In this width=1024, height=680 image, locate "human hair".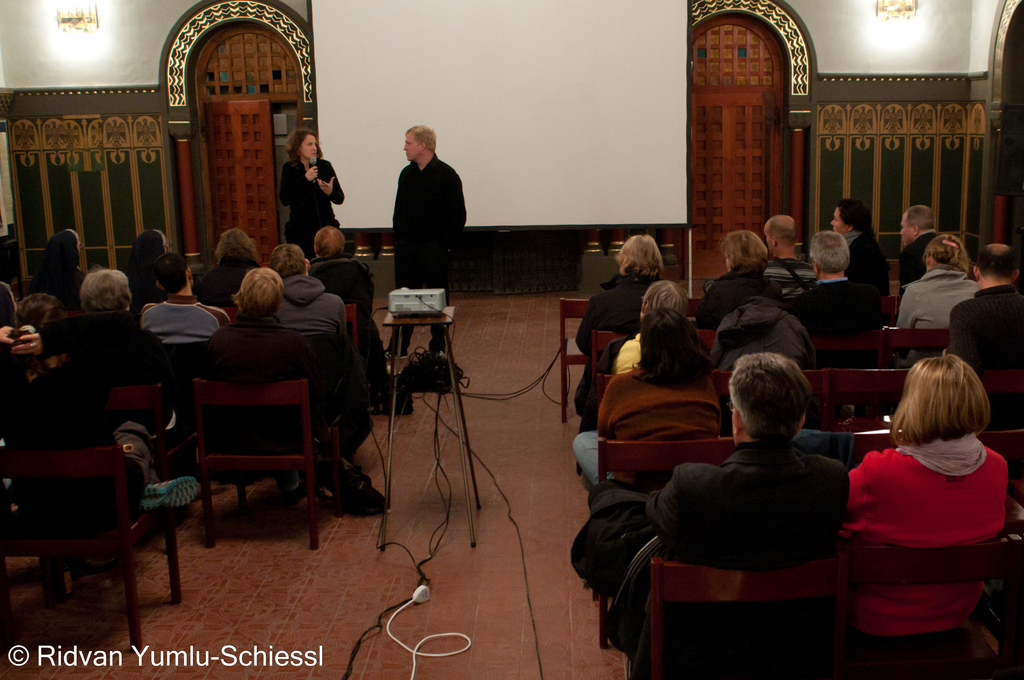
Bounding box: bbox=(719, 229, 762, 279).
